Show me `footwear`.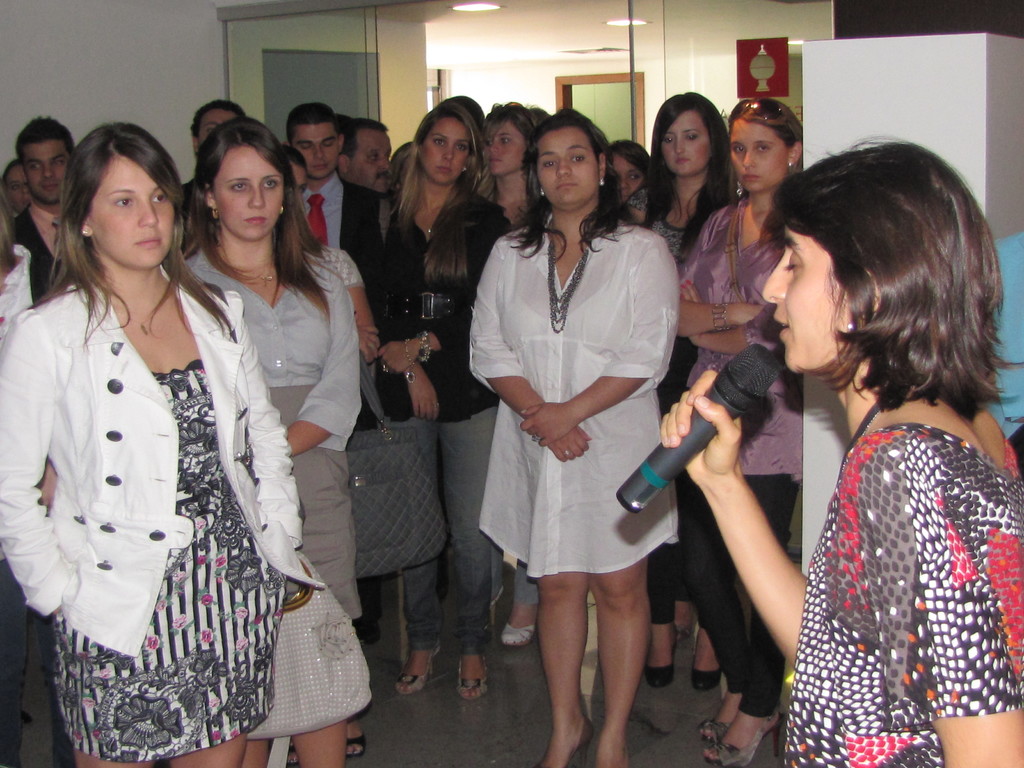
`footwear` is here: (340, 719, 367, 757).
